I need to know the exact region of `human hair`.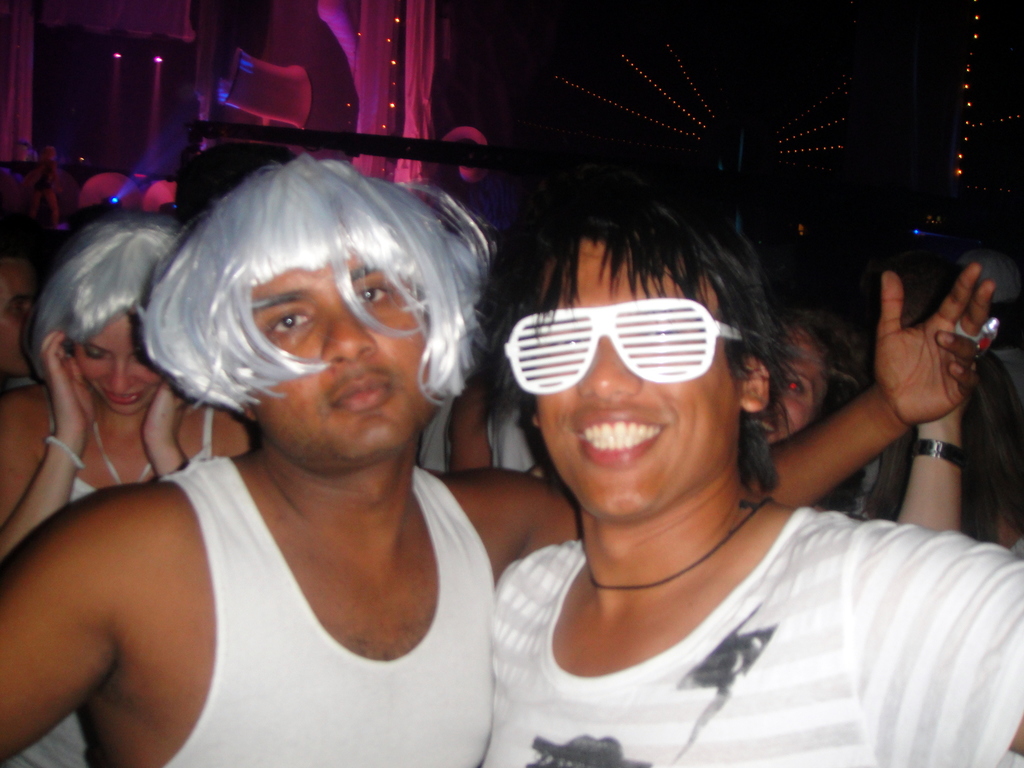
Region: bbox(472, 157, 812, 495).
